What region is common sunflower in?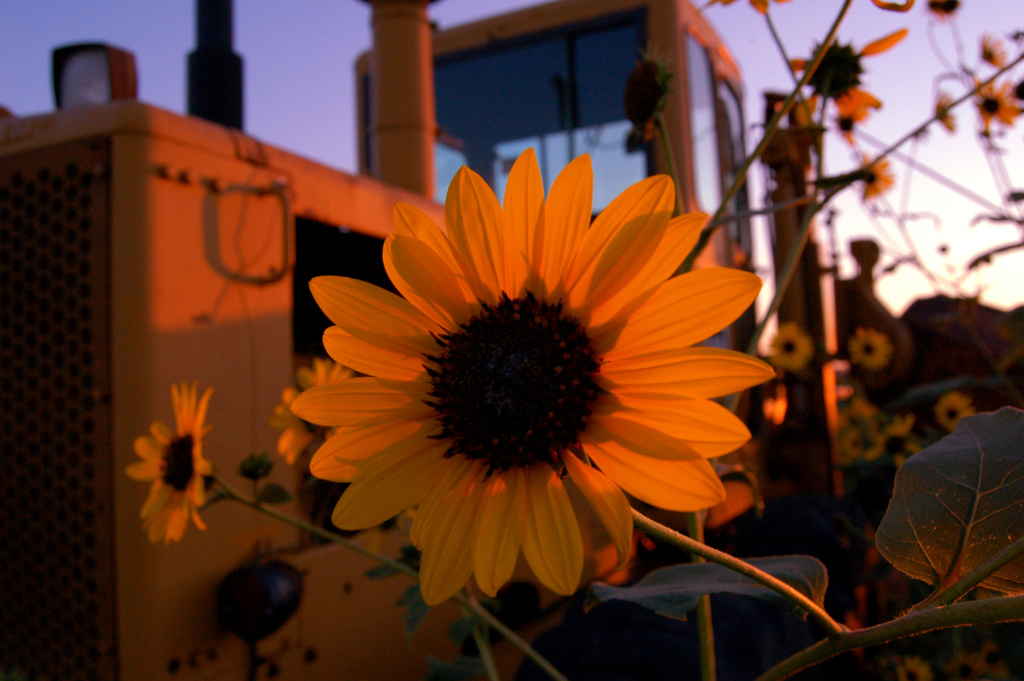
{"x1": 287, "y1": 142, "x2": 774, "y2": 608}.
